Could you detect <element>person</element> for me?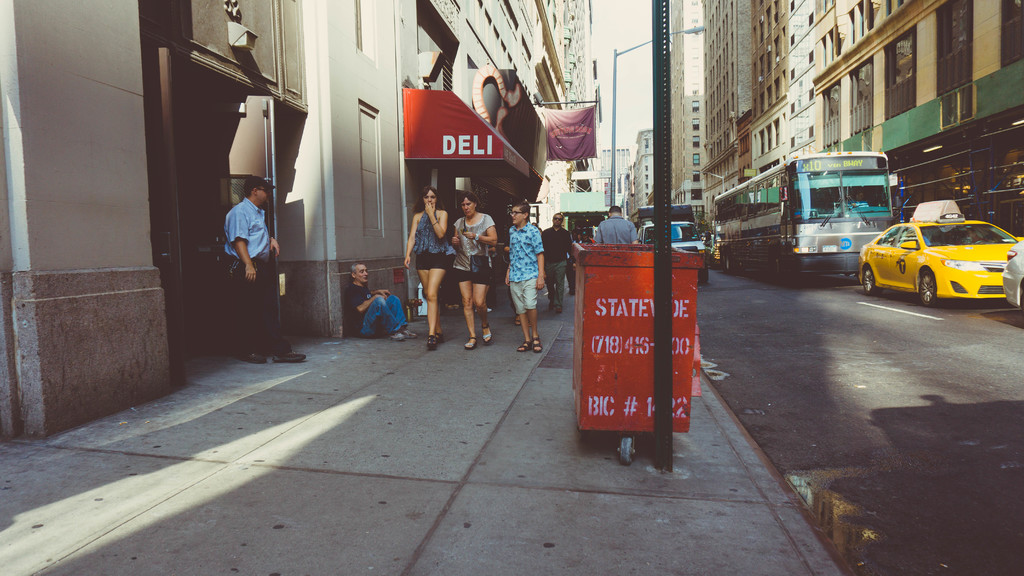
Detection result: bbox=(502, 200, 545, 356).
